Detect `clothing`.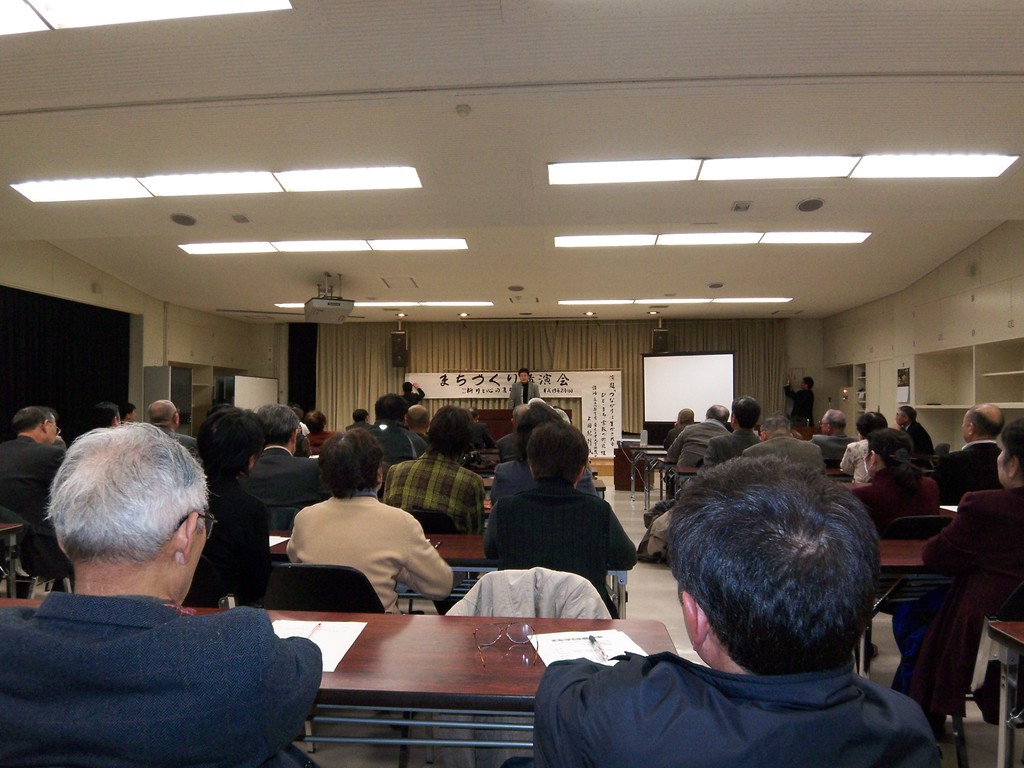
Detected at l=244, t=447, r=328, b=513.
